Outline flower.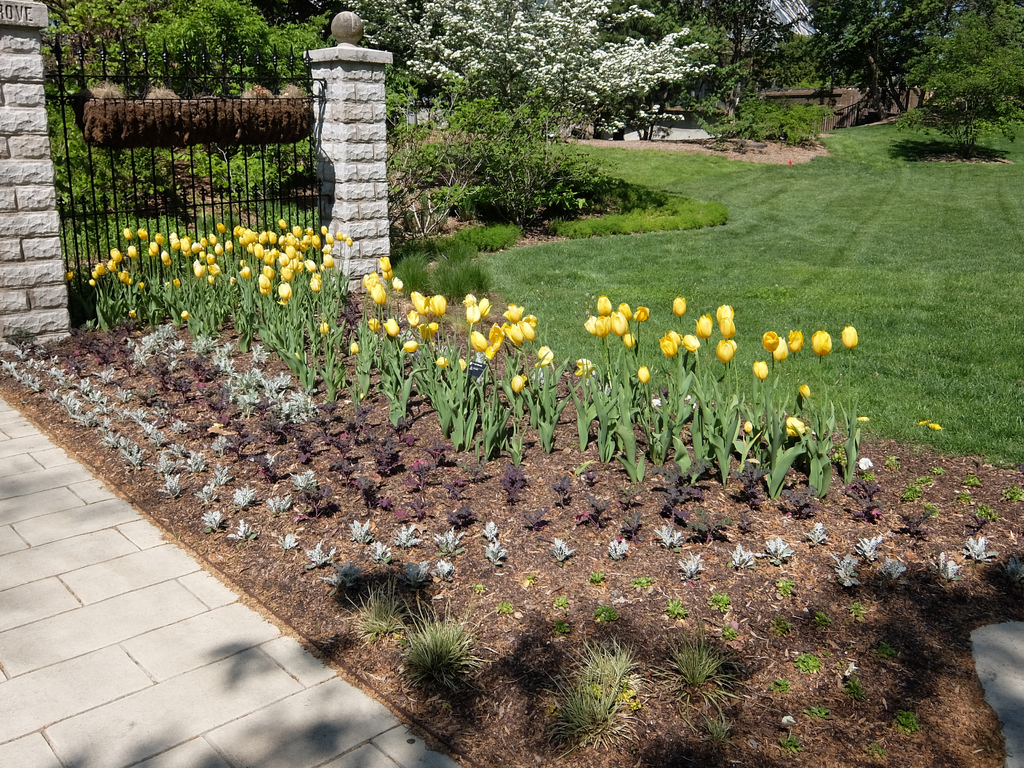
Outline: l=410, t=287, r=420, b=308.
